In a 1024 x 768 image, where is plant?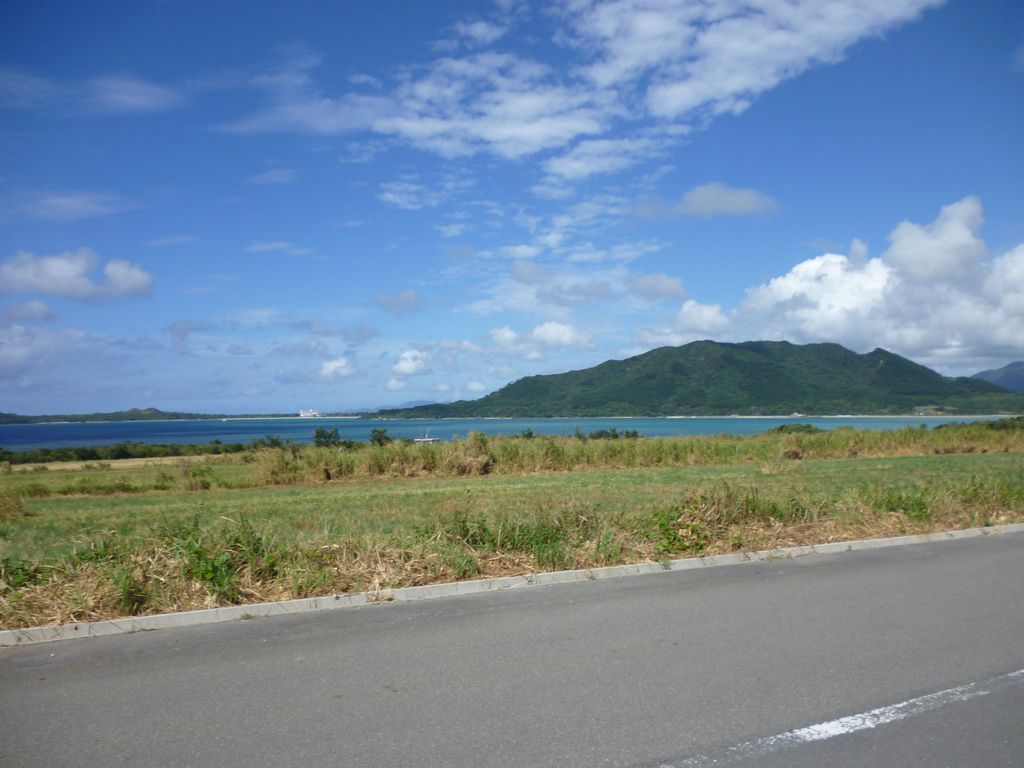
box=[516, 520, 579, 573].
